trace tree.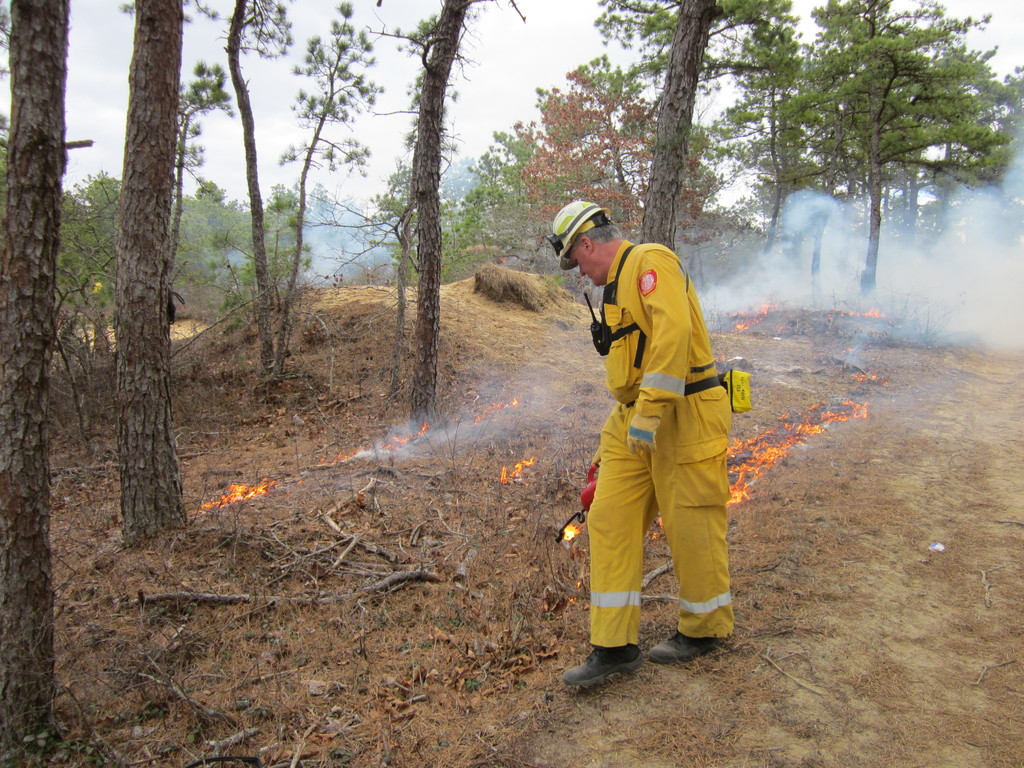
Traced to 591,0,803,282.
